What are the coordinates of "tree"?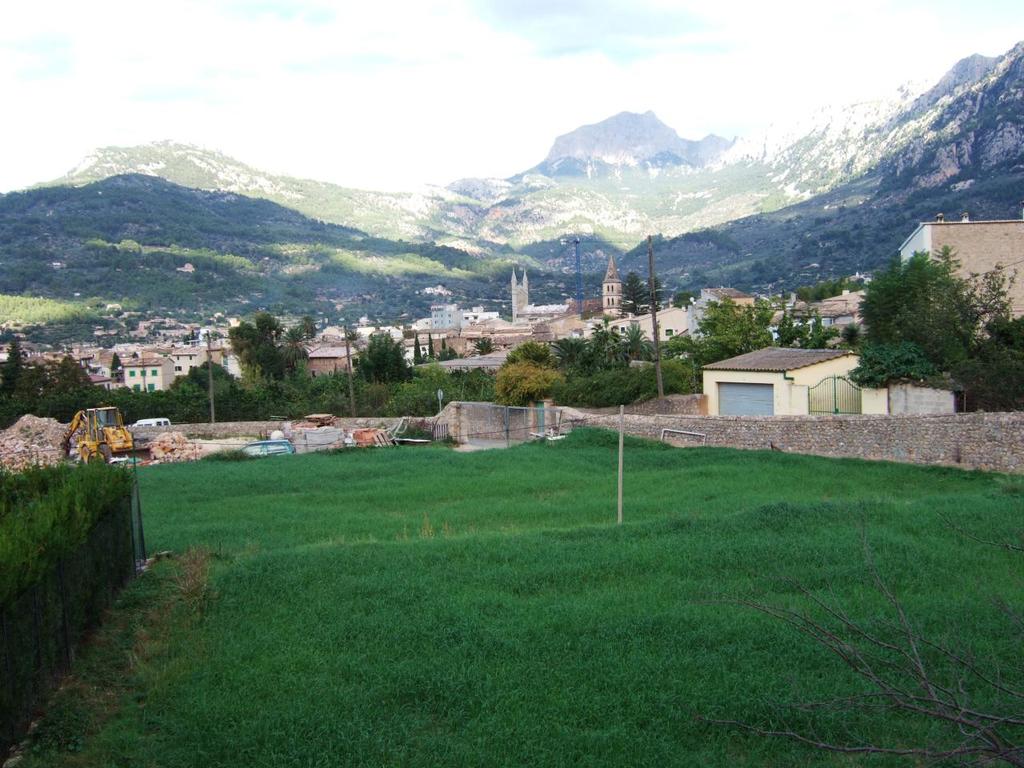
bbox=[614, 274, 654, 322].
